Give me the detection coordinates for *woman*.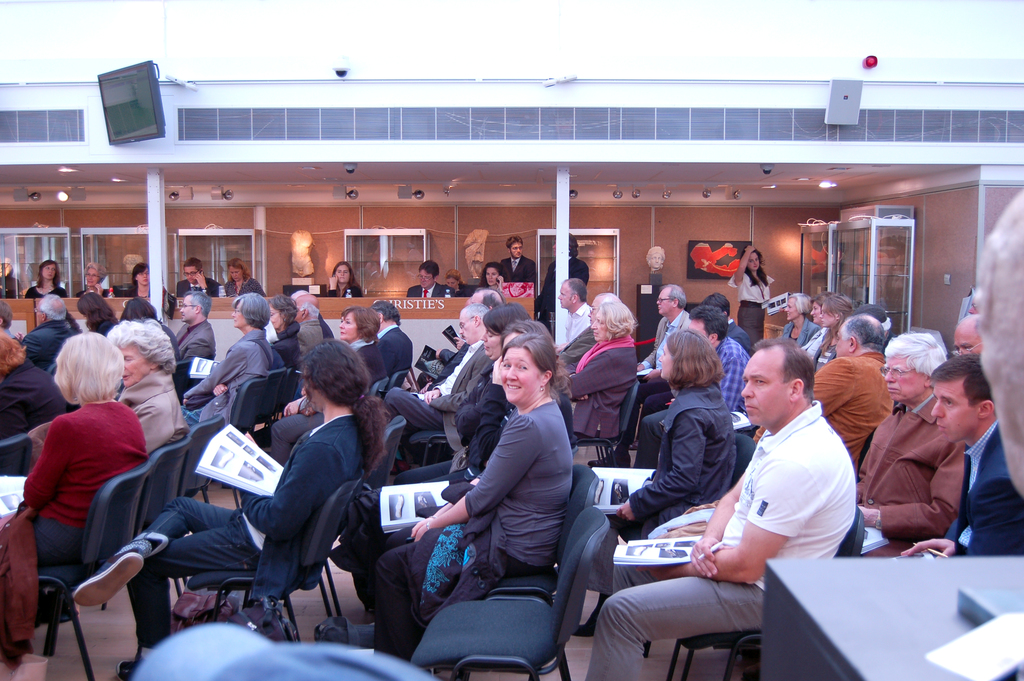
{"x1": 351, "y1": 332, "x2": 574, "y2": 664}.
